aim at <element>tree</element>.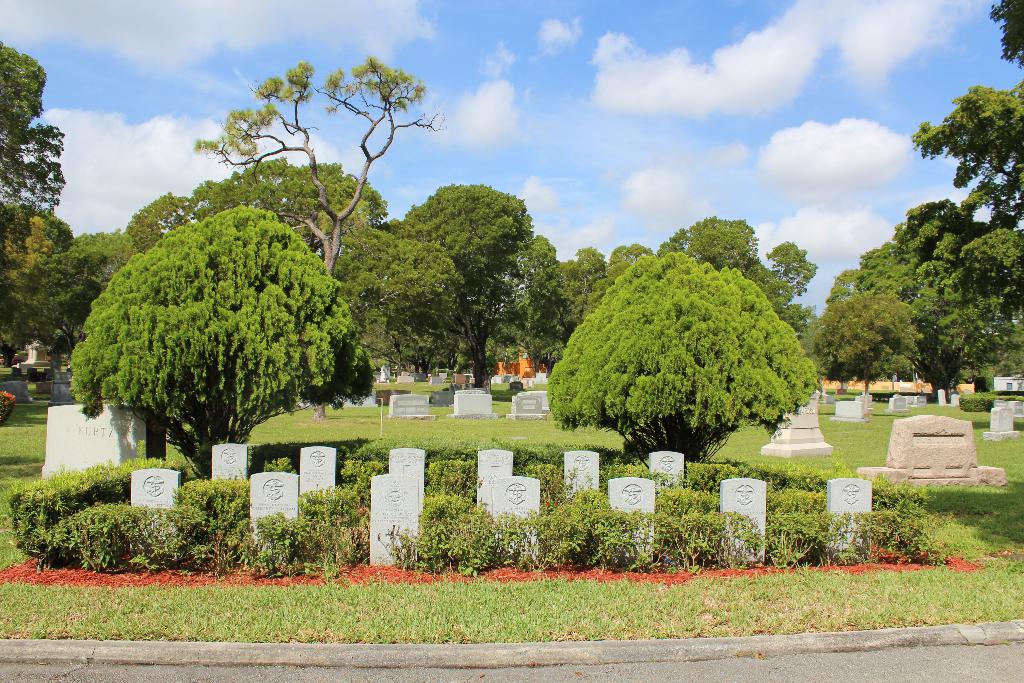
Aimed at [x1=0, y1=197, x2=74, y2=263].
